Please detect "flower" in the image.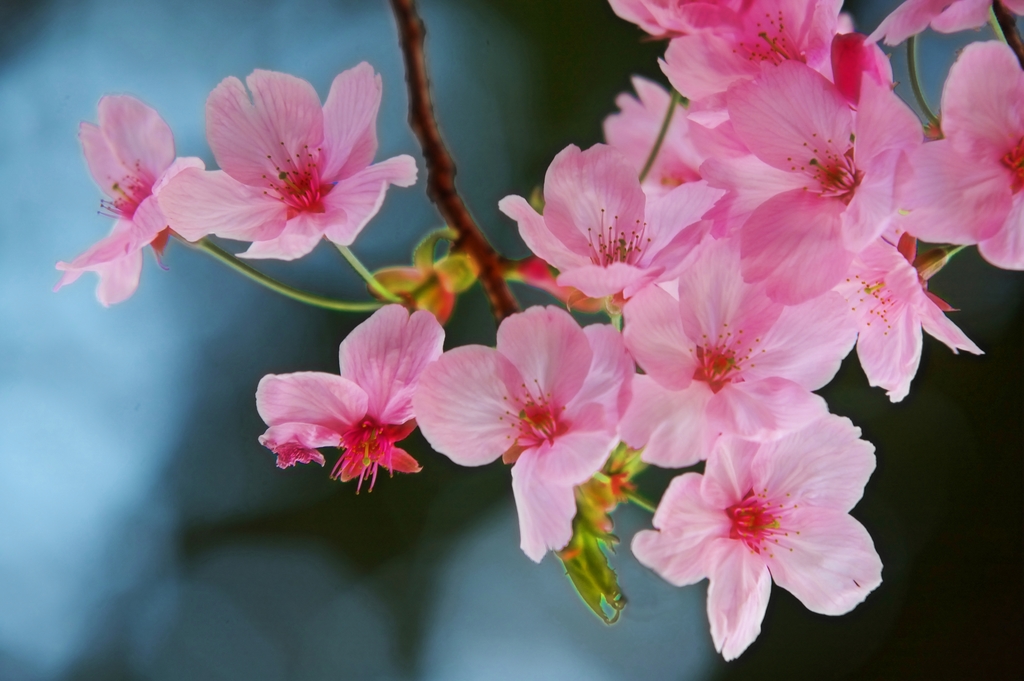
l=630, t=233, r=851, b=402.
